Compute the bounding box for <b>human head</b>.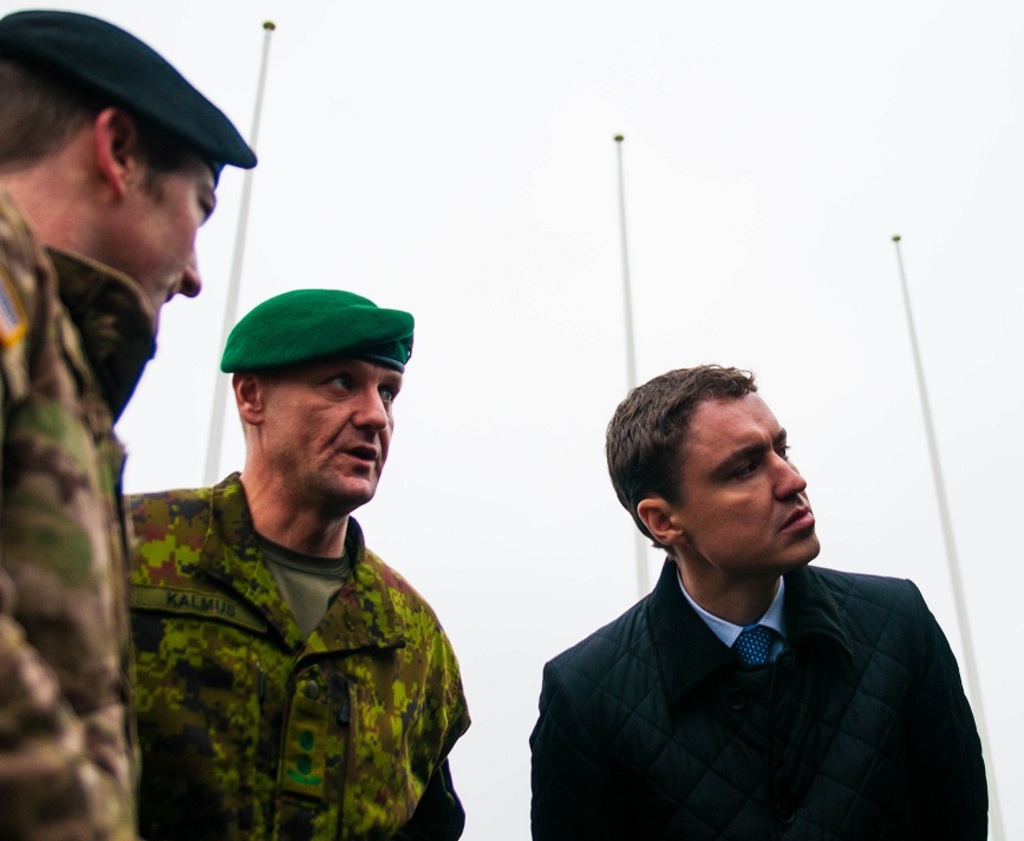
215, 283, 419, 517.
